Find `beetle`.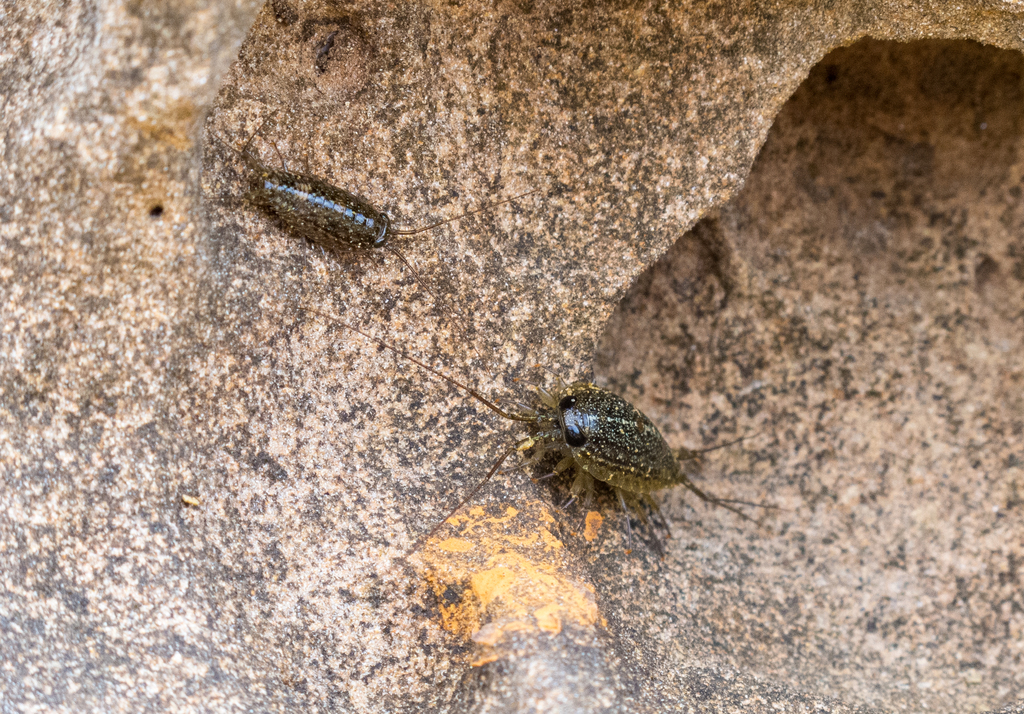
299 311 778 575.
